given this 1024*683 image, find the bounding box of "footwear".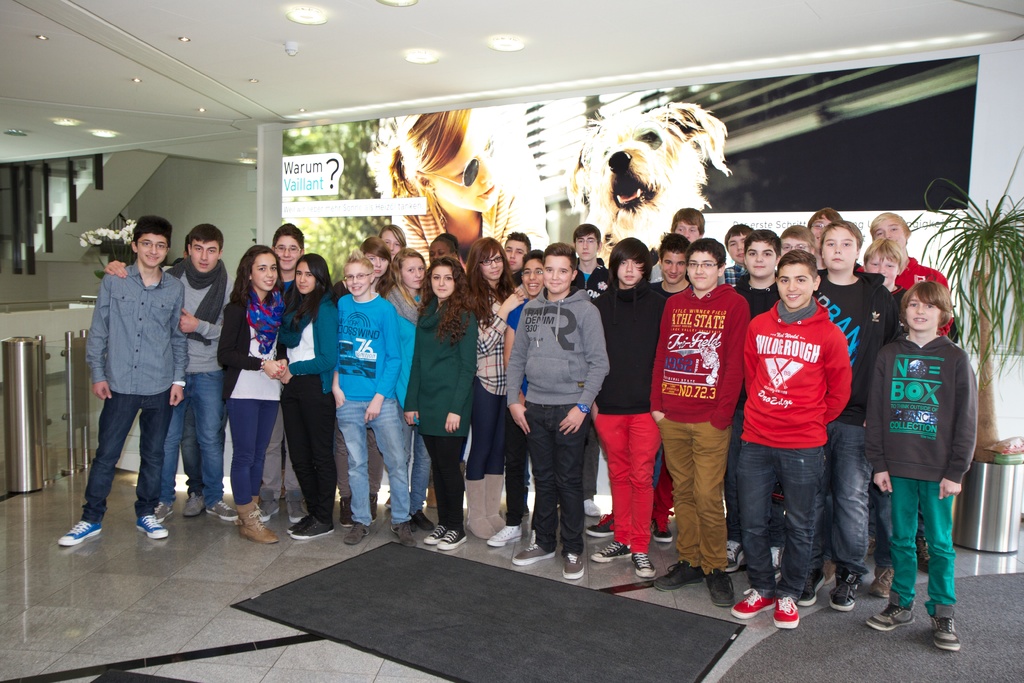
x1=832 y1=567 x2=868 y2=612.
